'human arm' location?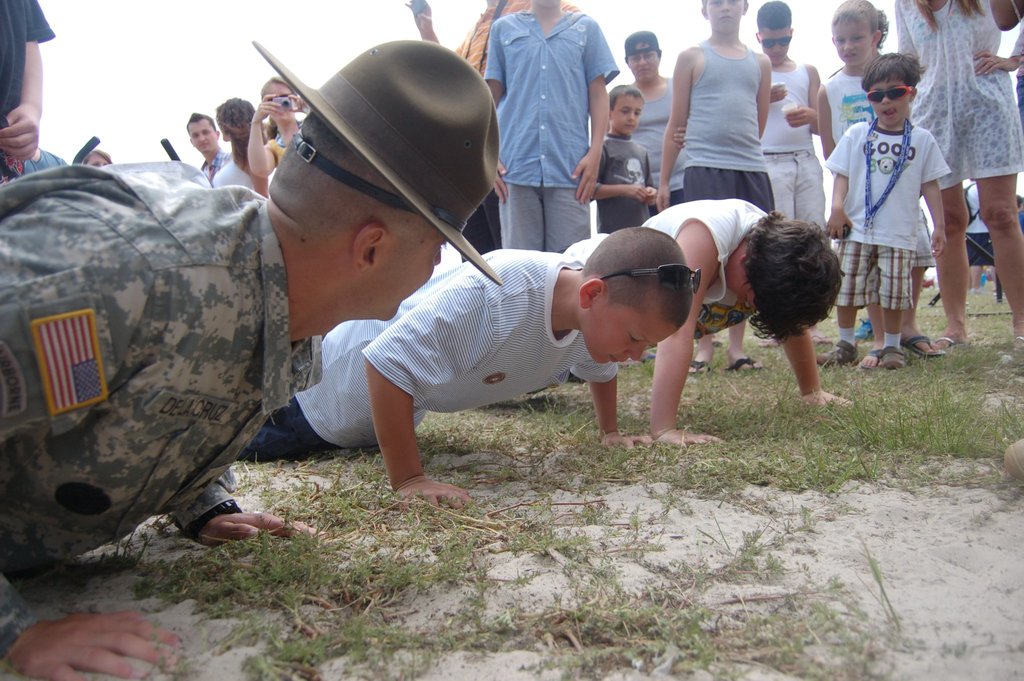
x1=763 y1=330 x2=856 y2=408
